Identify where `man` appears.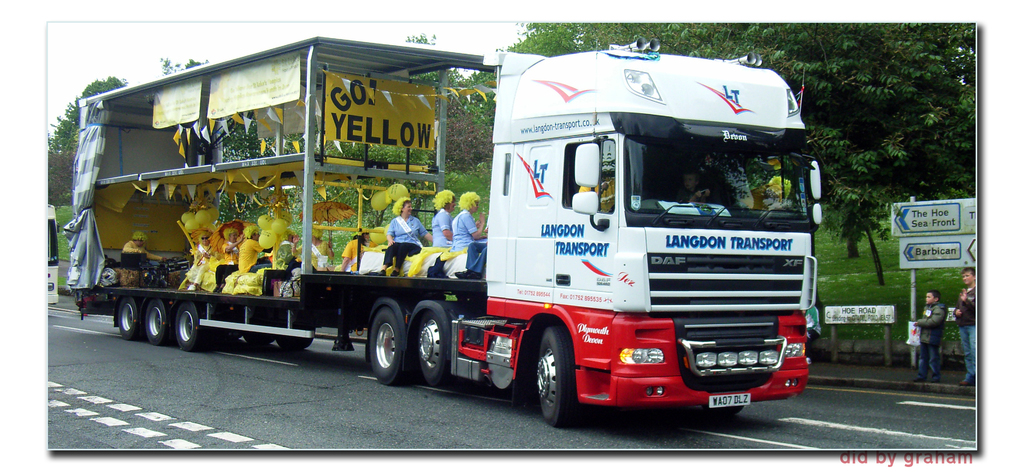
Appears at 120 230 168 263.
